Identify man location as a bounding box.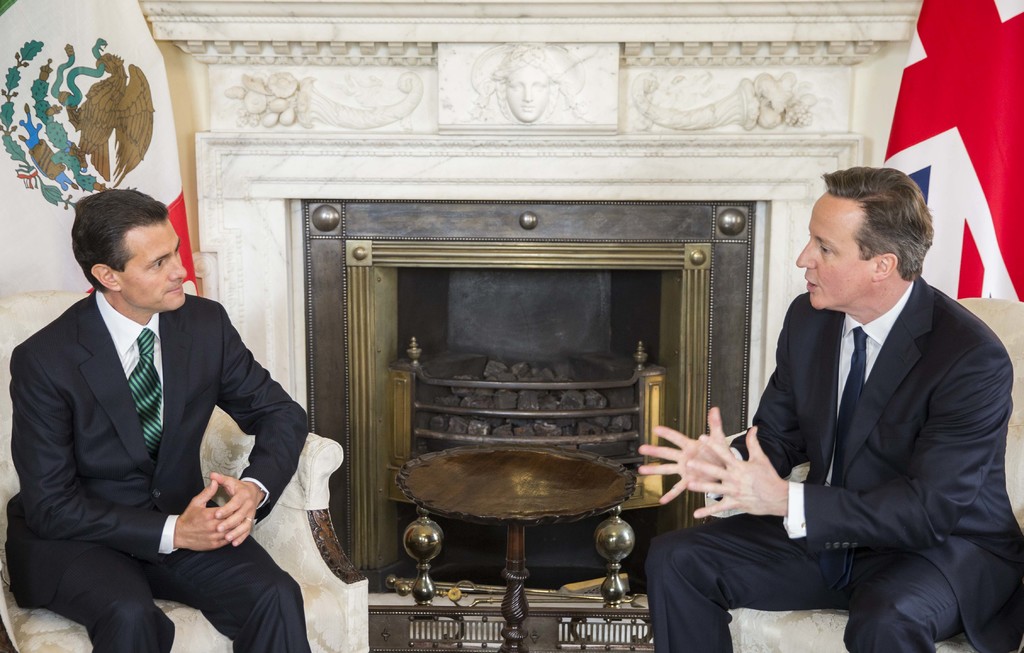
Rect(4, 184, 312, 652).
